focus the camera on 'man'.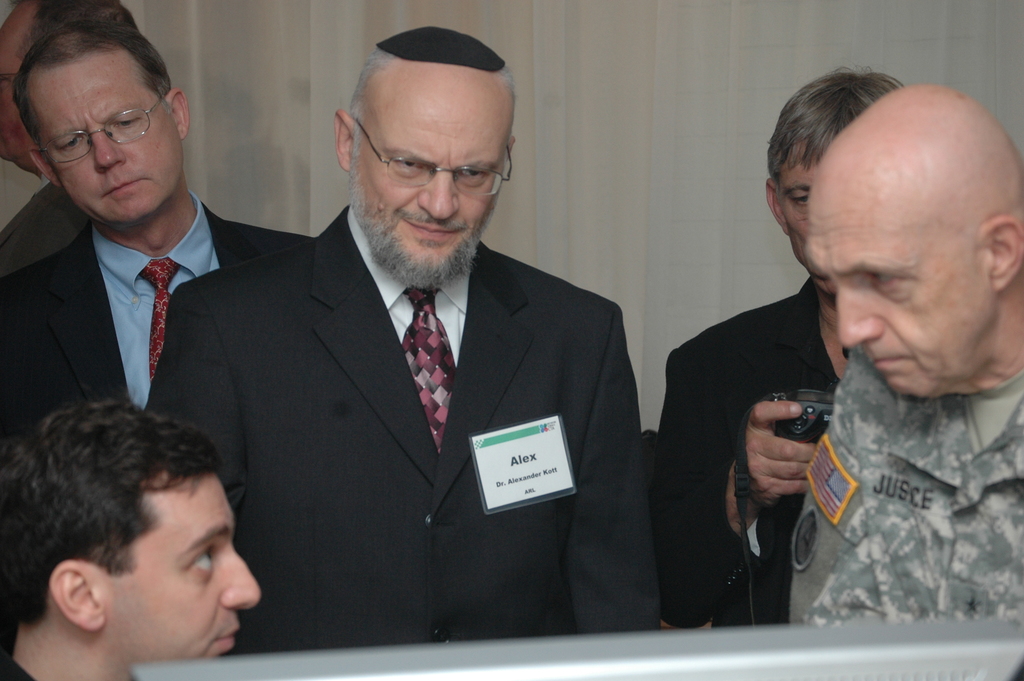
Focus region: (0,0,147,277).
